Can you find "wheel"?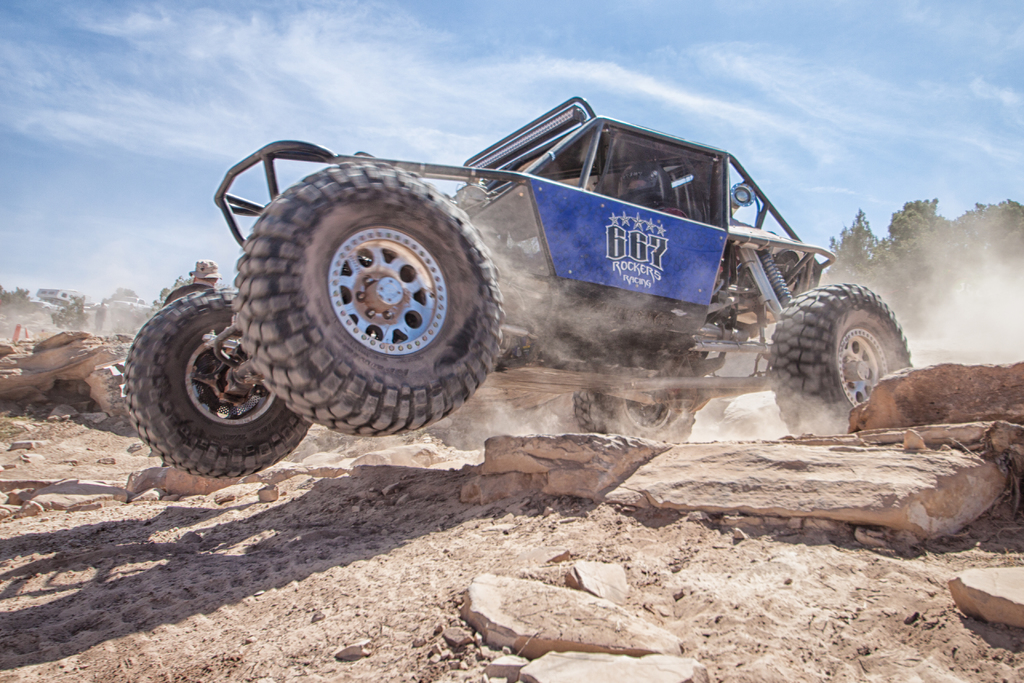
Yes, bounding box: region(768, 282, 913, 432).
